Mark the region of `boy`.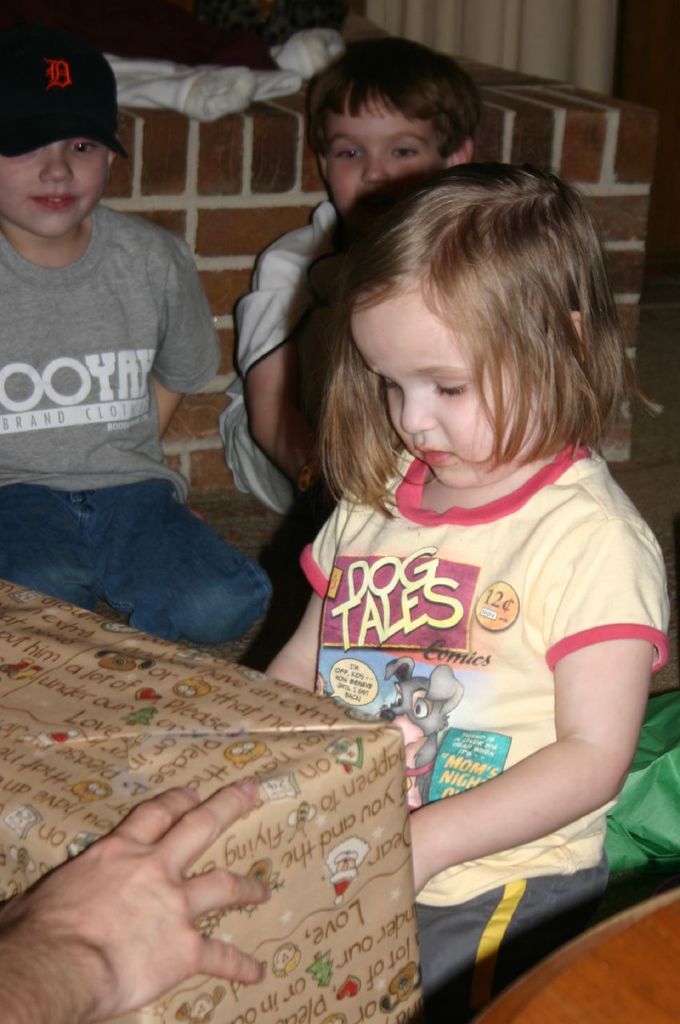
Region: (x1=0, y1=16, x2=273, y2=658).
